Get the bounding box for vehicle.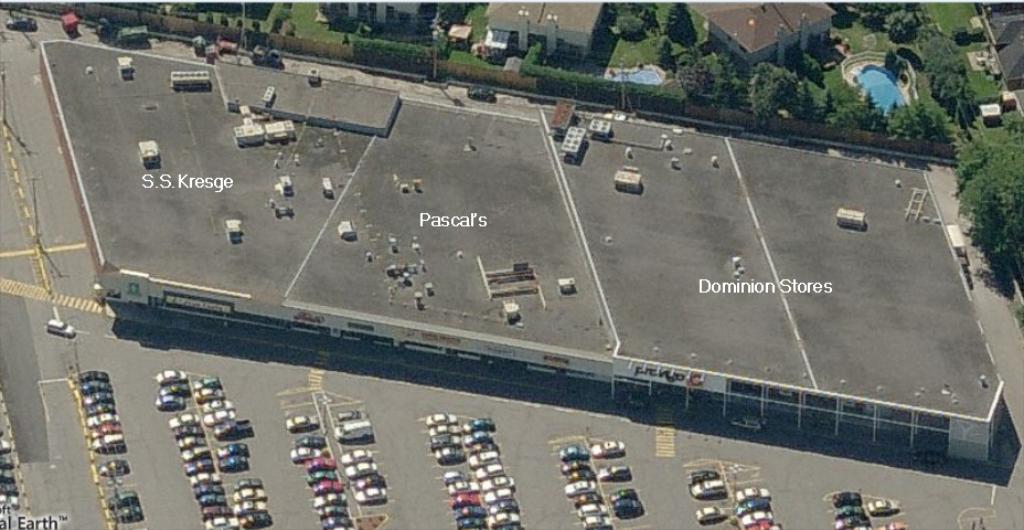
601/466/629/484.
